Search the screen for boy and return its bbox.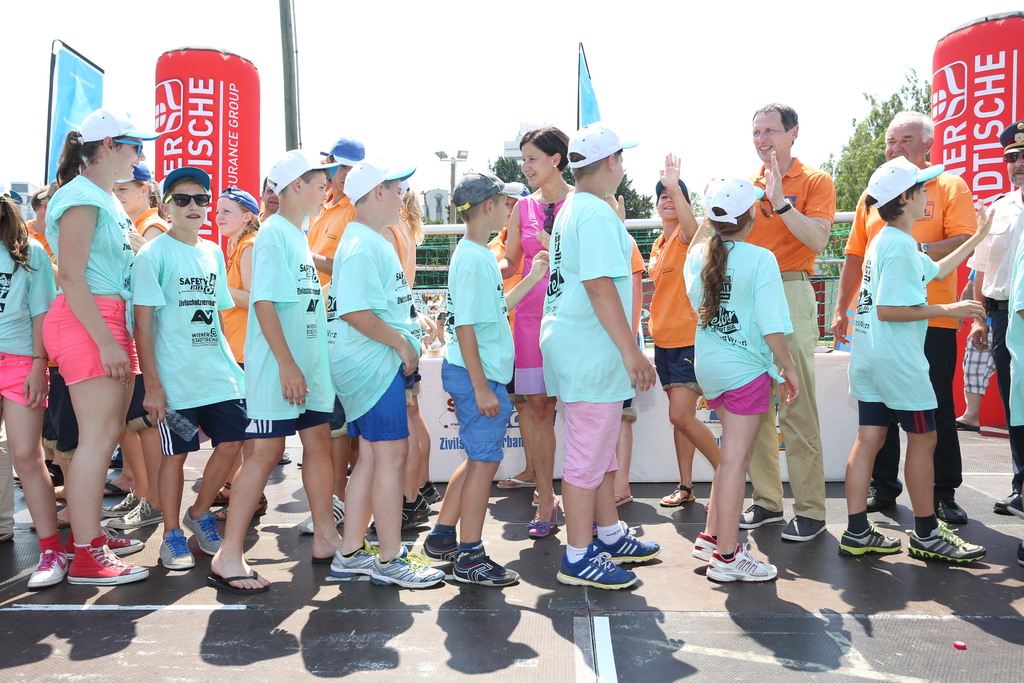
Found: x1=104, y1=169, x2=257, y2=571.
